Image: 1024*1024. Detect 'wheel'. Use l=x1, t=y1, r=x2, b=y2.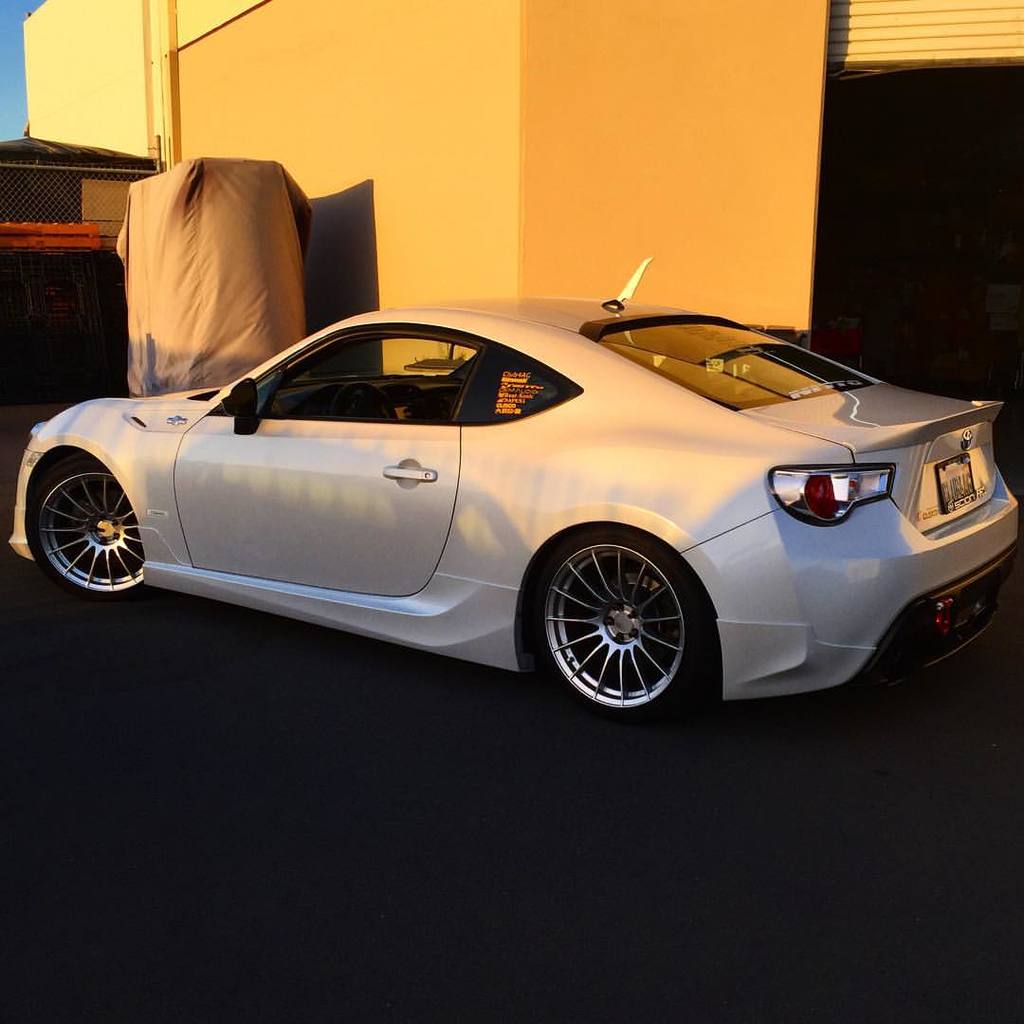
l=30, t=451, r=150, b=596.
